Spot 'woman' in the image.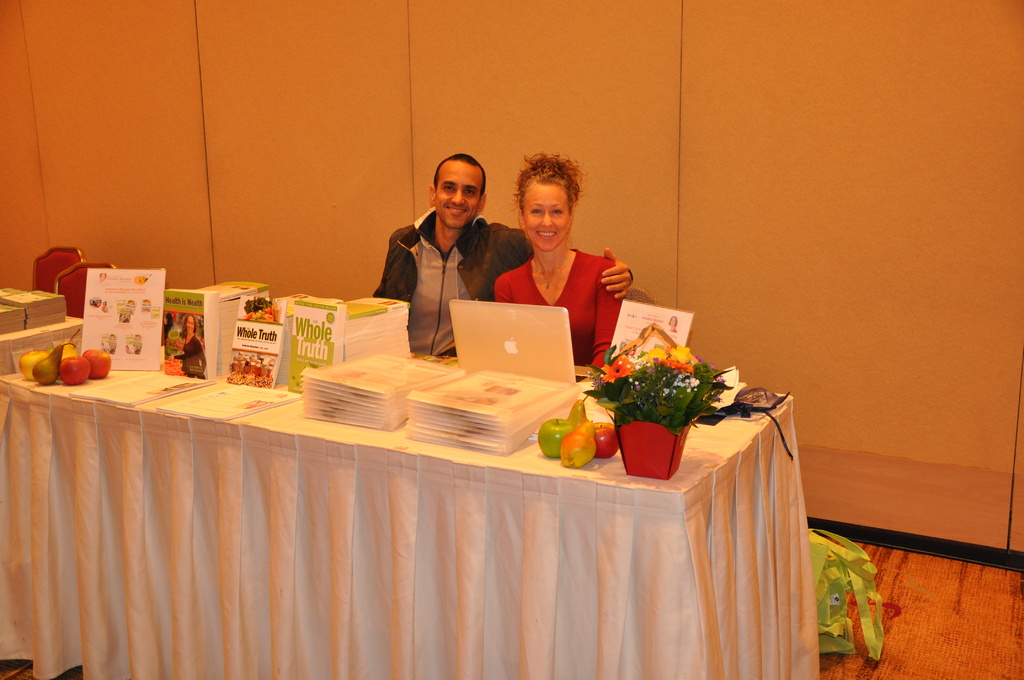
'woman' found at 481 175 639 344.
